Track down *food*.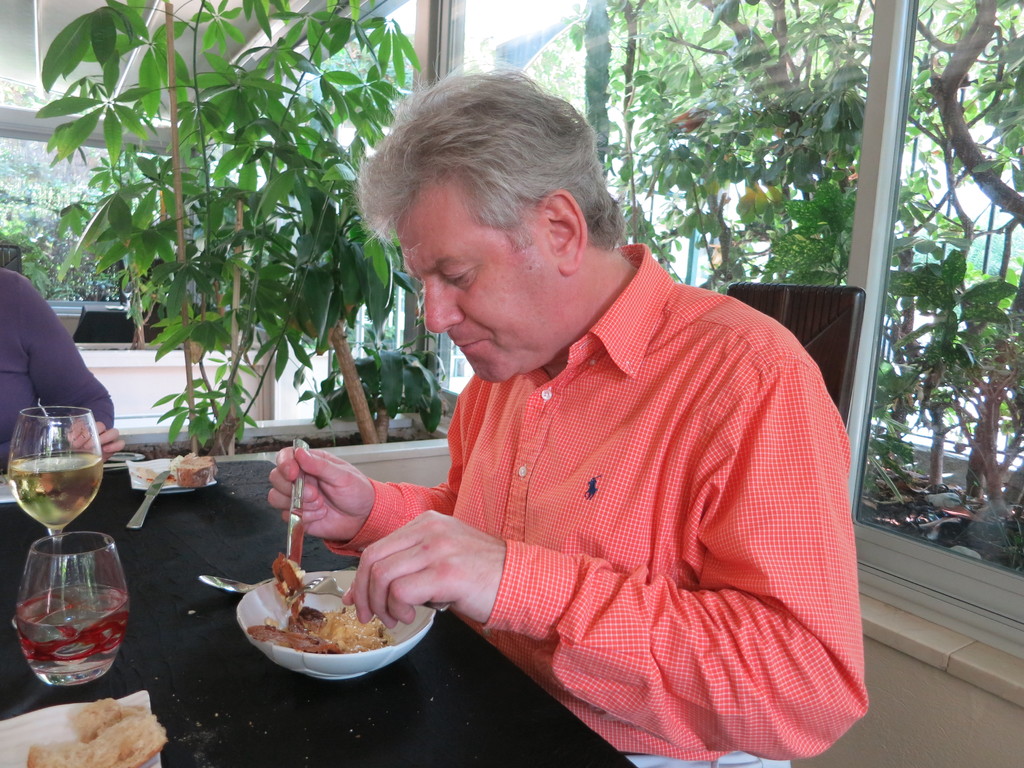
Tracked to 243 550 389 657.
